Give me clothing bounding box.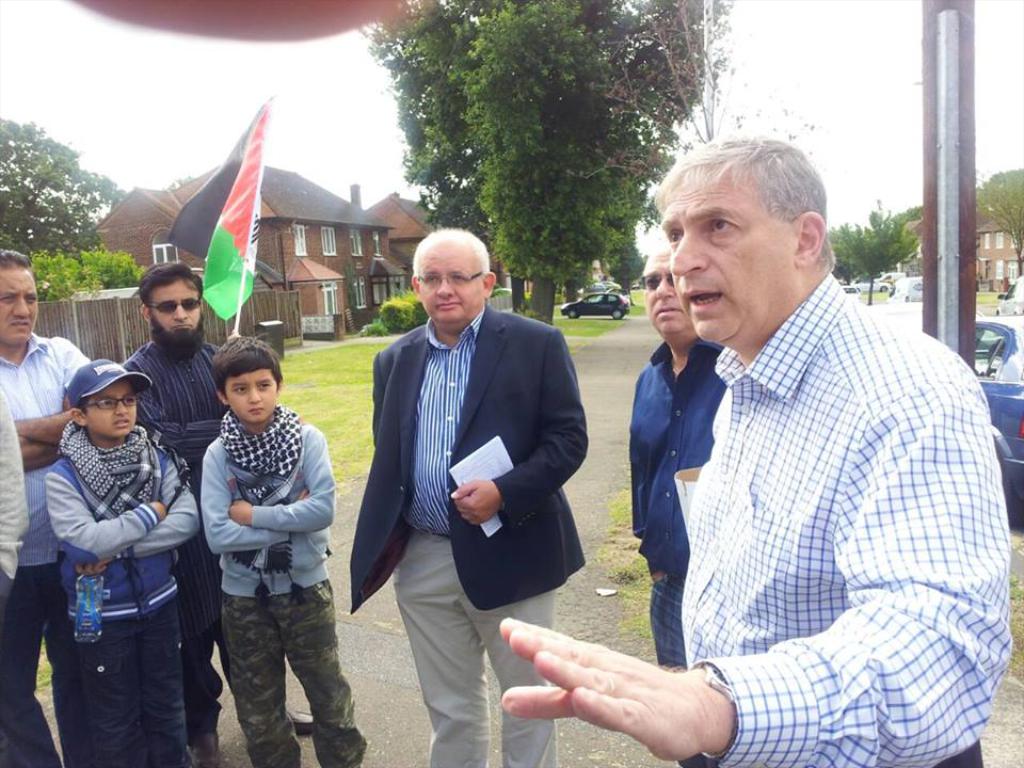
x1=625 y1=347 x2=734 y2=671.
